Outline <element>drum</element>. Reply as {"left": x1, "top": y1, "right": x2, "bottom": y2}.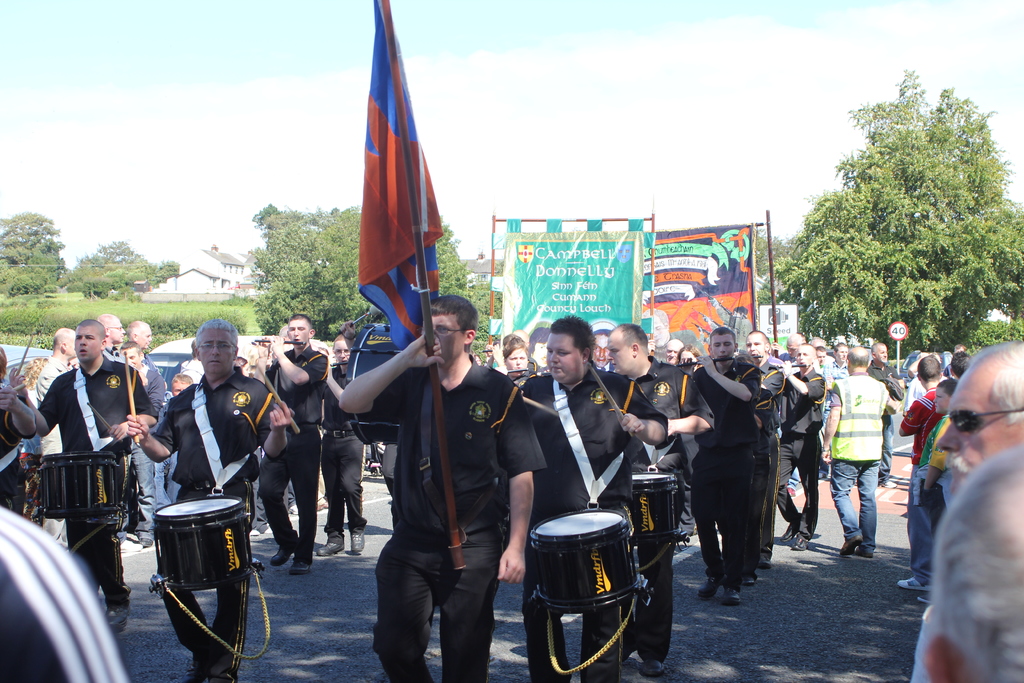
{"left": 515, "top": 481, "right": 666, "bottom": 643}.
